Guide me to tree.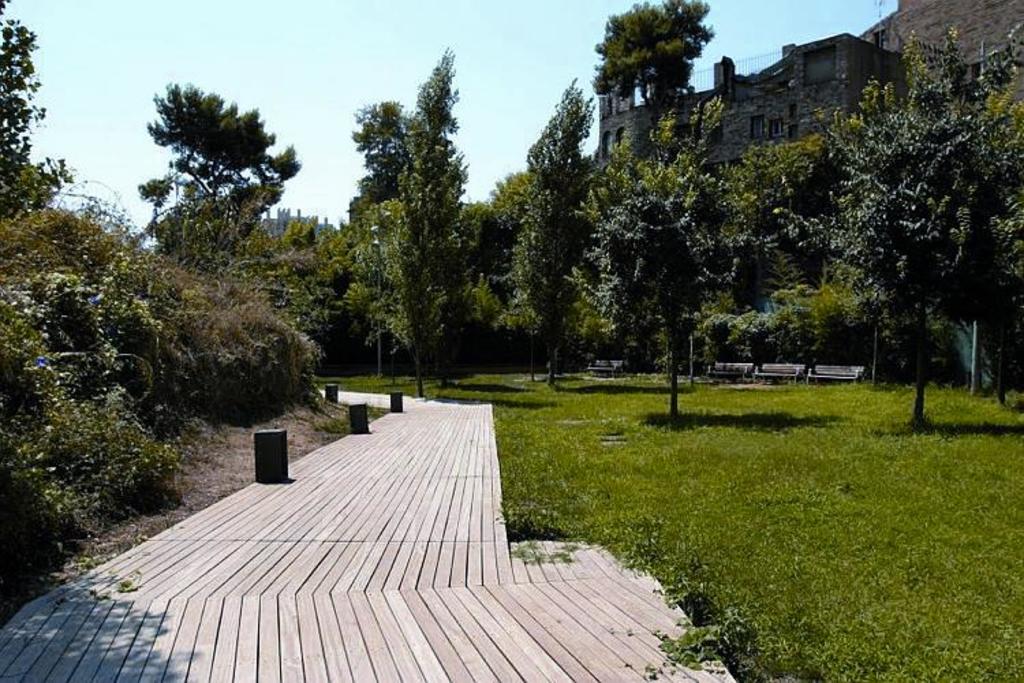
Guidance: 826/120/1004/425.
